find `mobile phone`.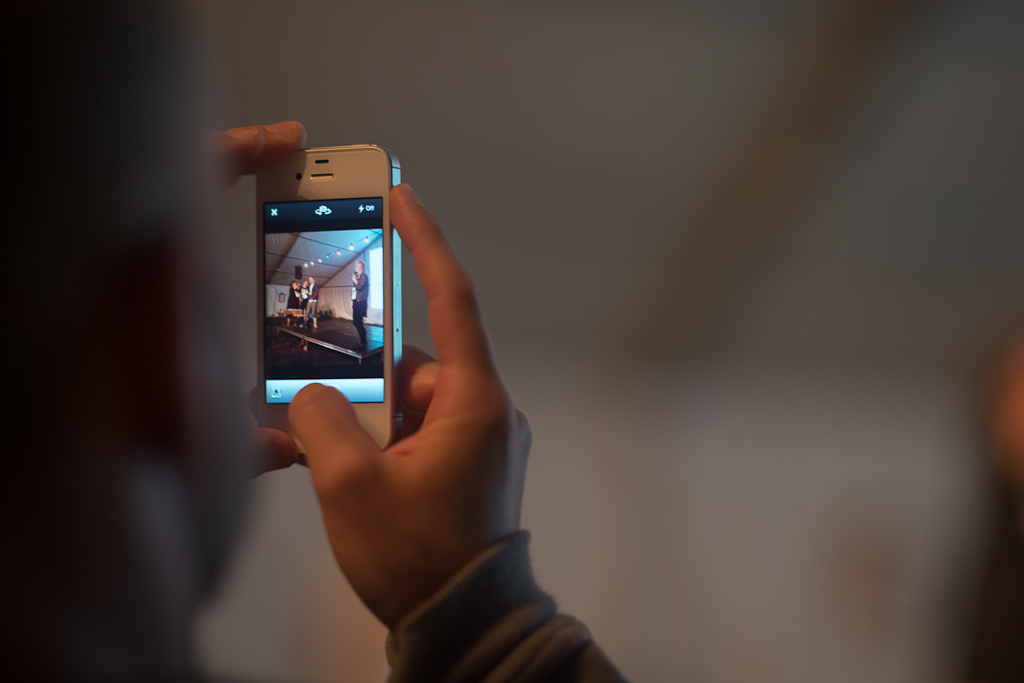
bbox=[233, 150, 413, 432].
